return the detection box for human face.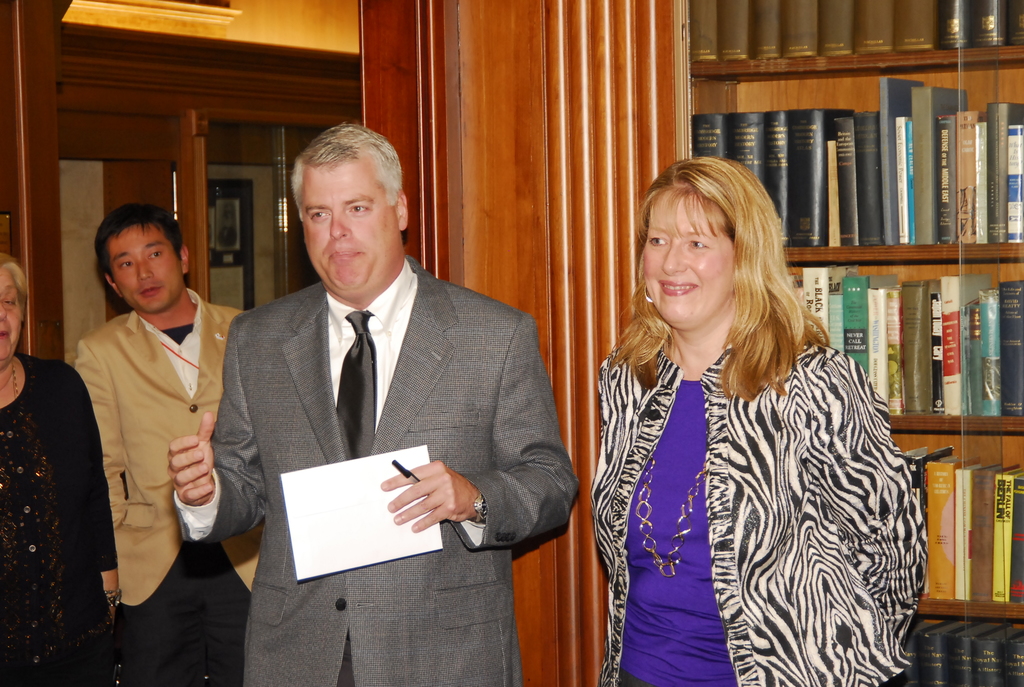
0/275/25/361.
